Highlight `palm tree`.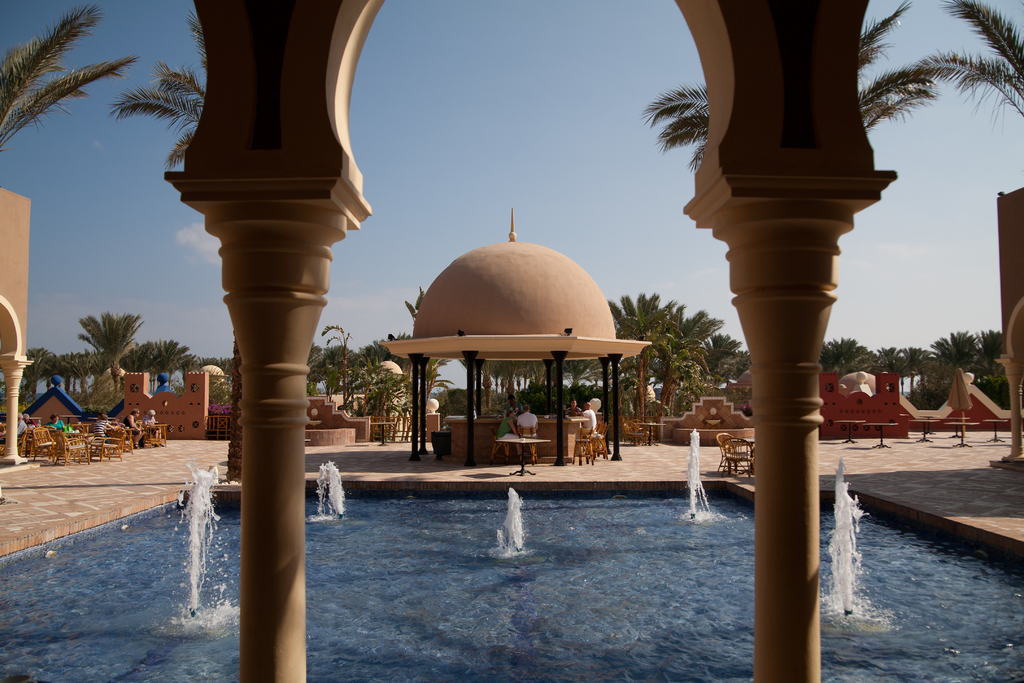
Highlighted region: rect(24, 343, 74, 380).
